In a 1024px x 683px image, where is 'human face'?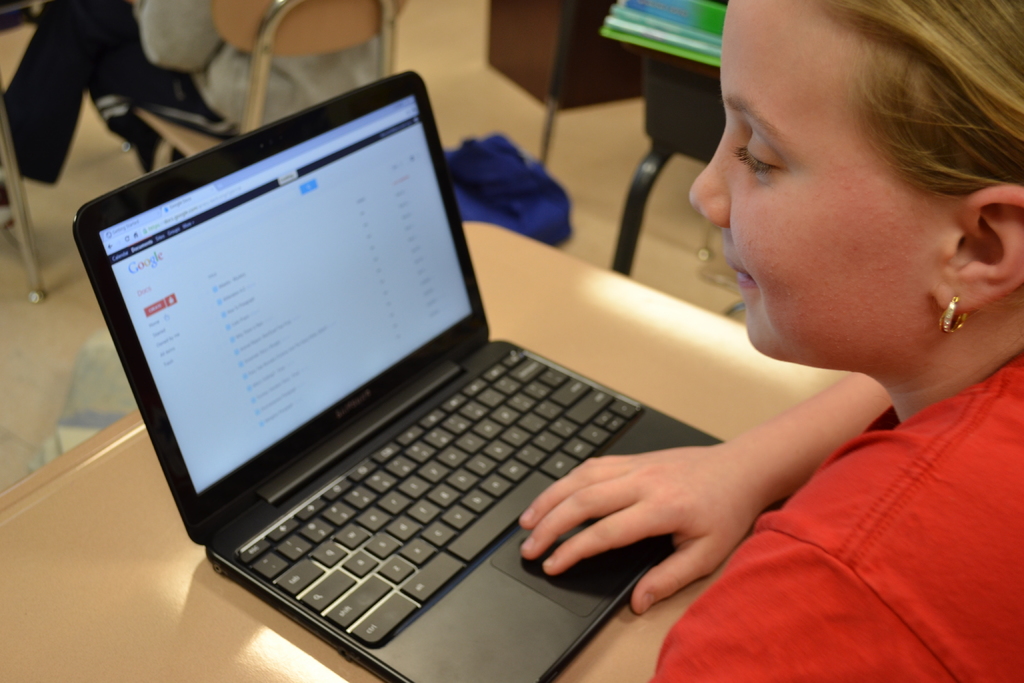
688, 0, 950, 365.
